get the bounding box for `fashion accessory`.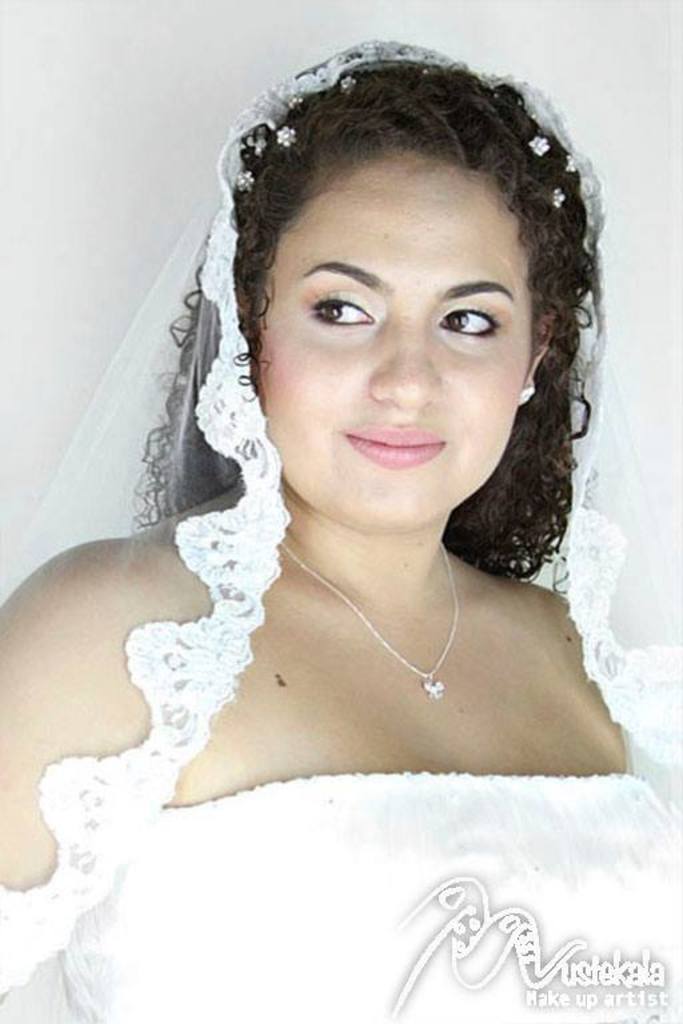
[518,381,538,409].
